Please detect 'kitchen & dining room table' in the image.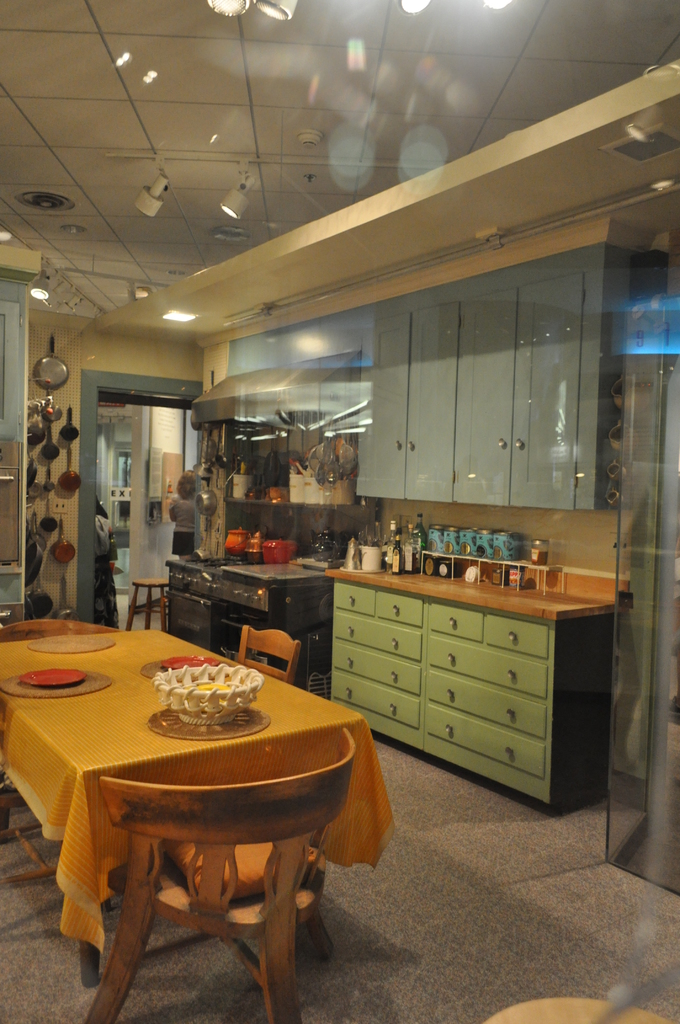
20/611/391/993.
